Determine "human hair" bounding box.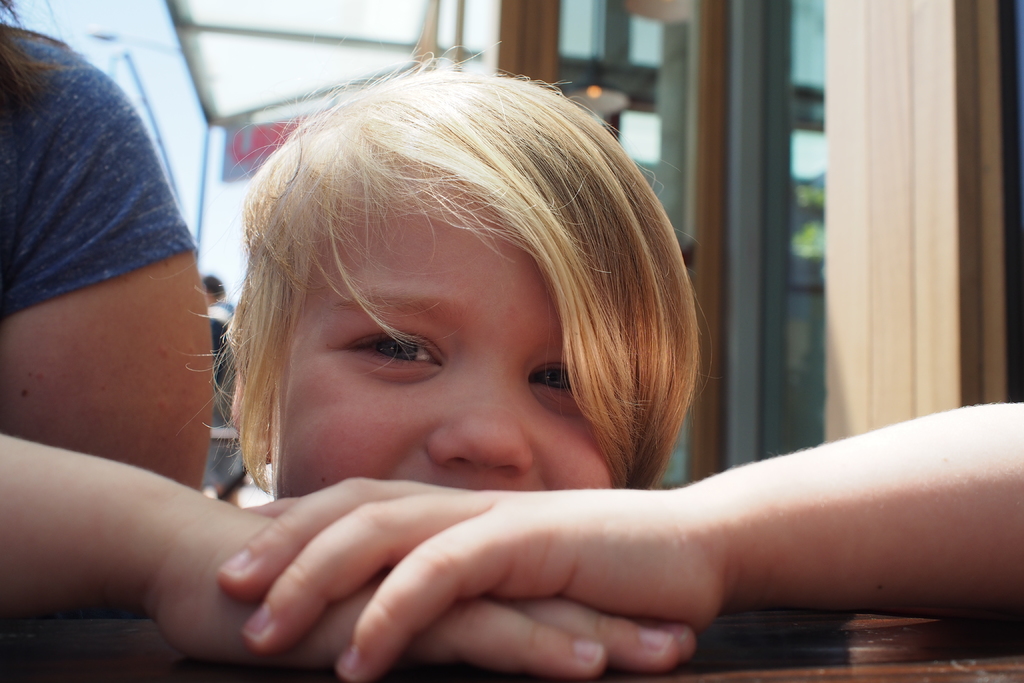
Determined: [left=0, top=0, right=97, bottom=123].
